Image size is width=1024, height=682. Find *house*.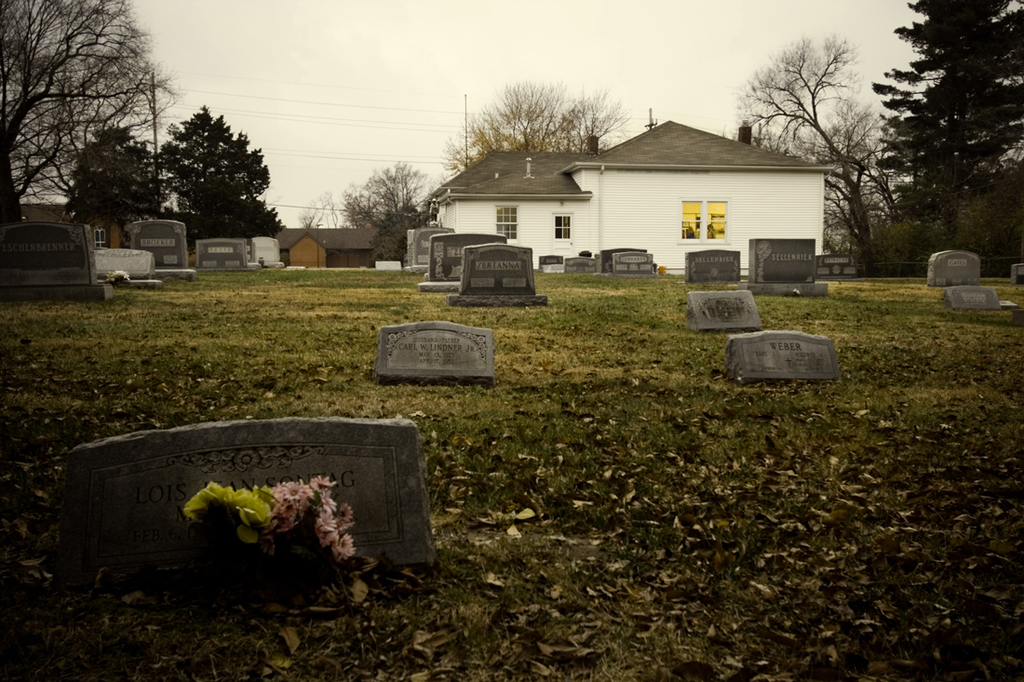
Rect(276, 221, 375, 262).
